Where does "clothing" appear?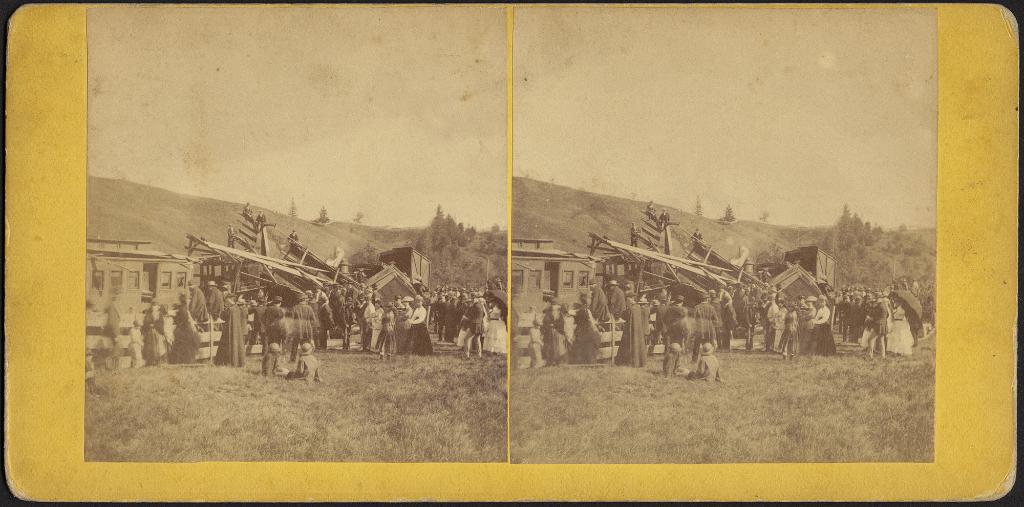
Appears at bbox=[218, 305, 240, 370].
